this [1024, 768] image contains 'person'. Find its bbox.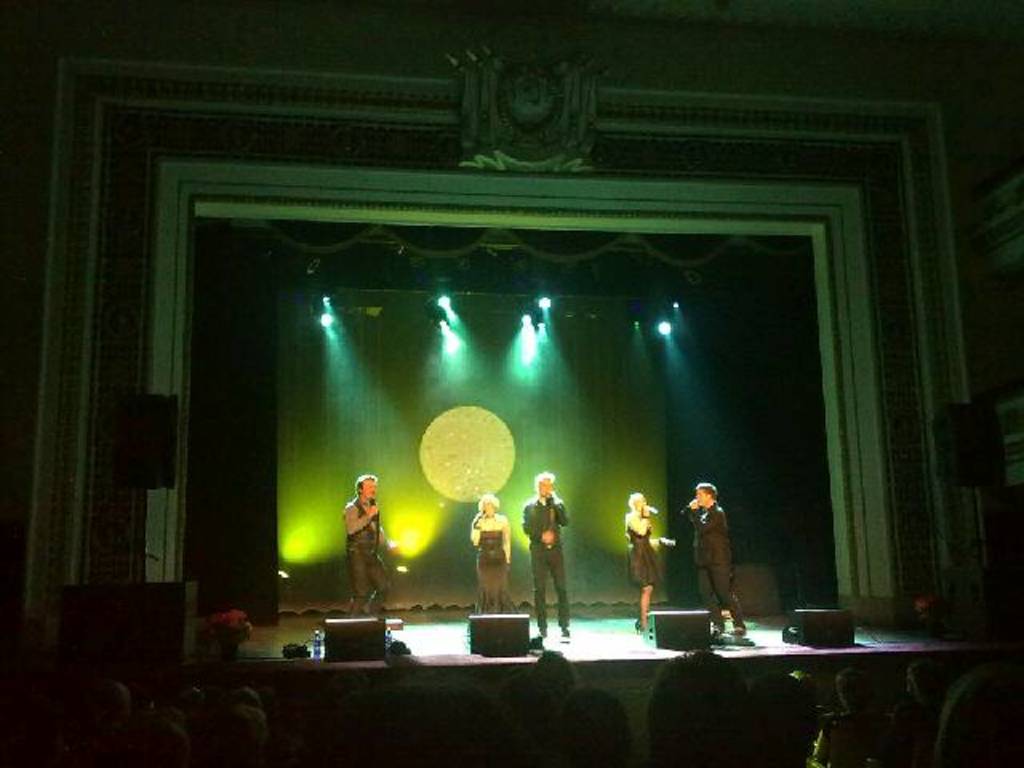
select_region(683, 482, 747, 648).
